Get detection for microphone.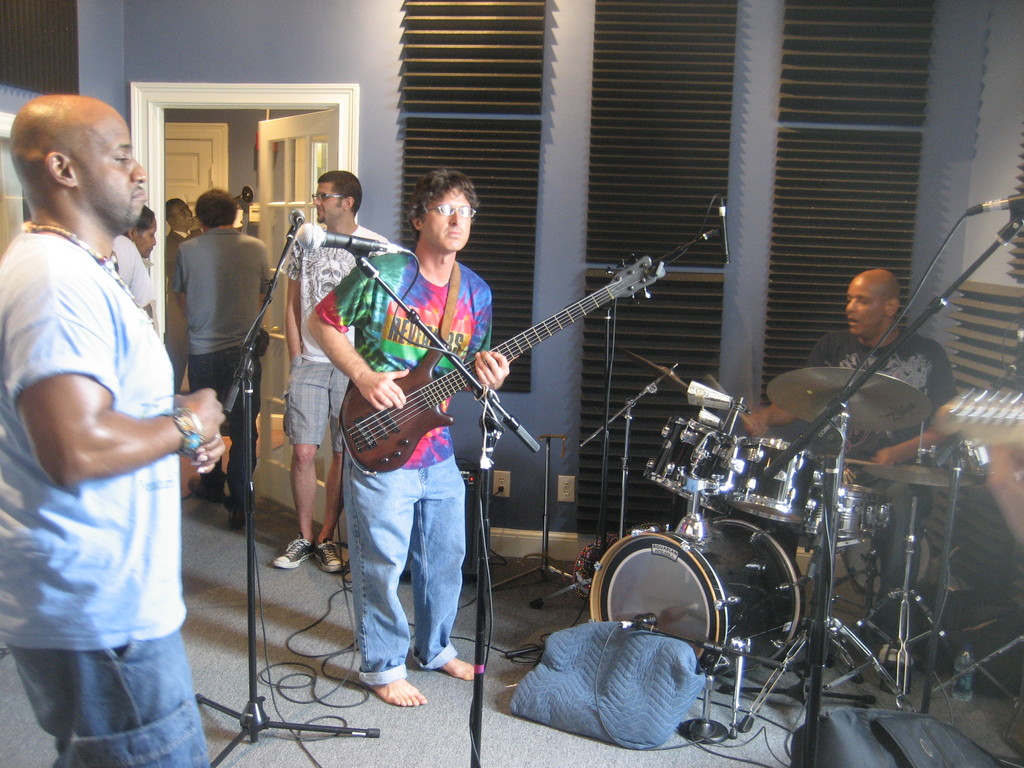
Detection: left=292, top=209, right=304, bottom=232.
